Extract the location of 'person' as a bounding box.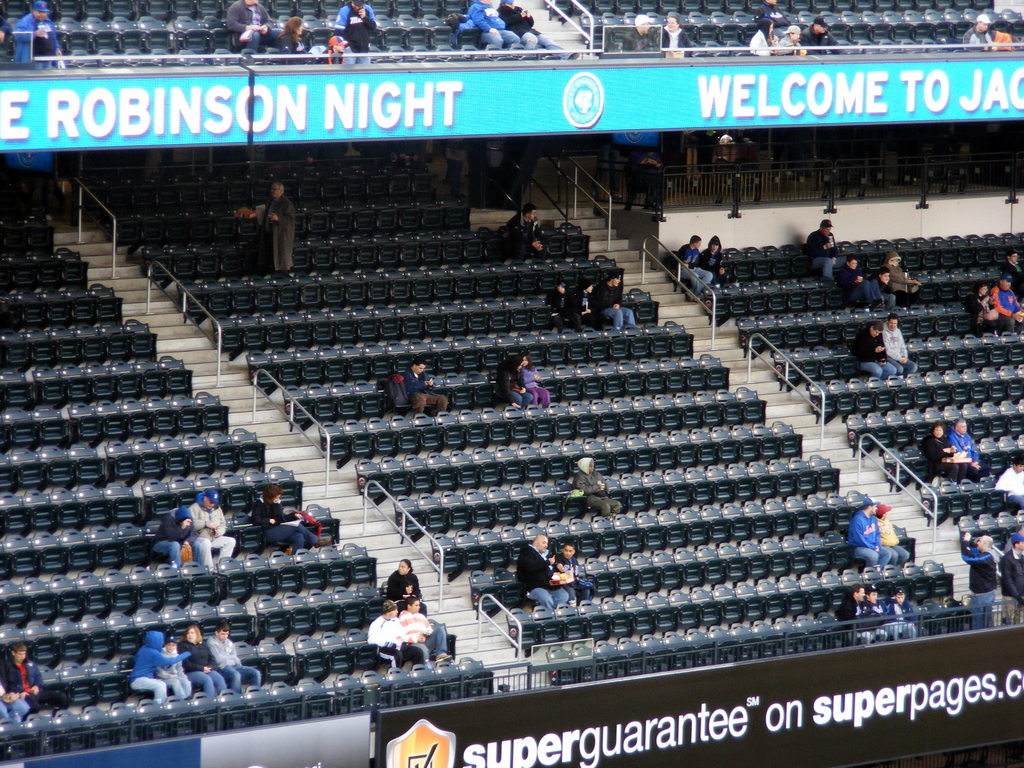
<region>246, 181, 295, 275</region>.
